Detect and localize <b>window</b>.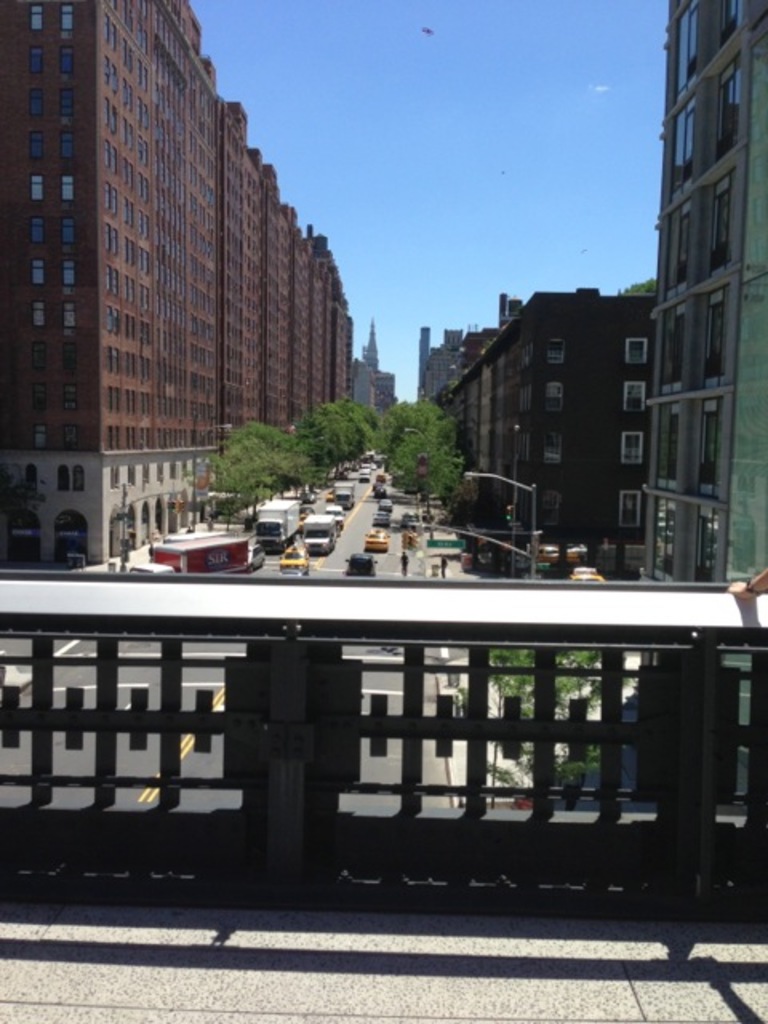
Localized at Rect(170, 467, 179, 482).
